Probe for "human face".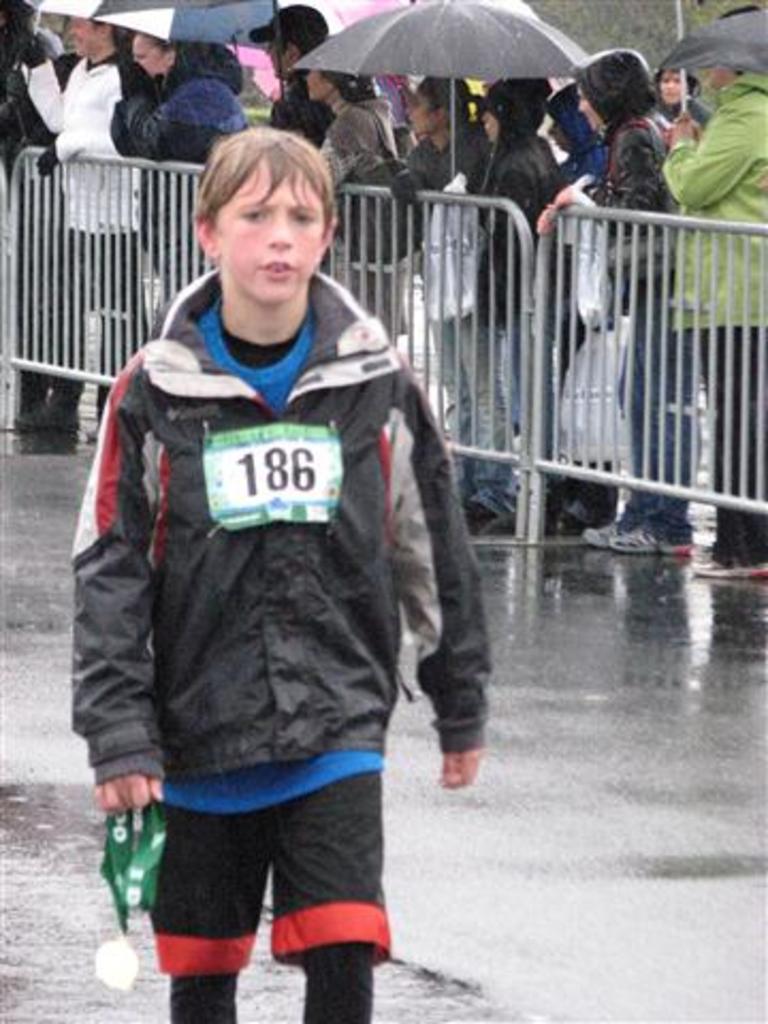
Probe result: (73,15,100,53).
